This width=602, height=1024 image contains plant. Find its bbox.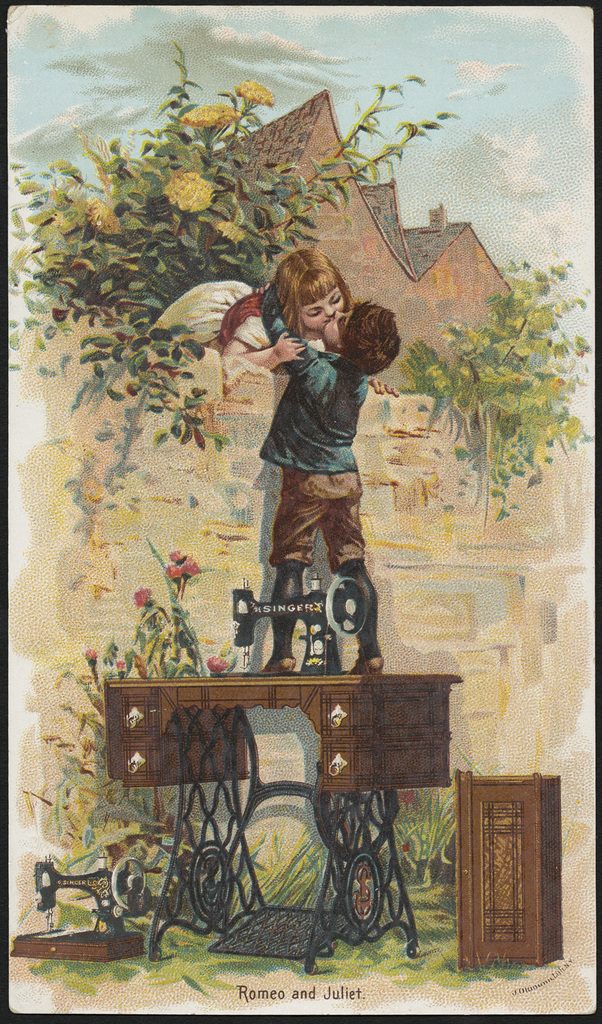
388/245/601/515.
